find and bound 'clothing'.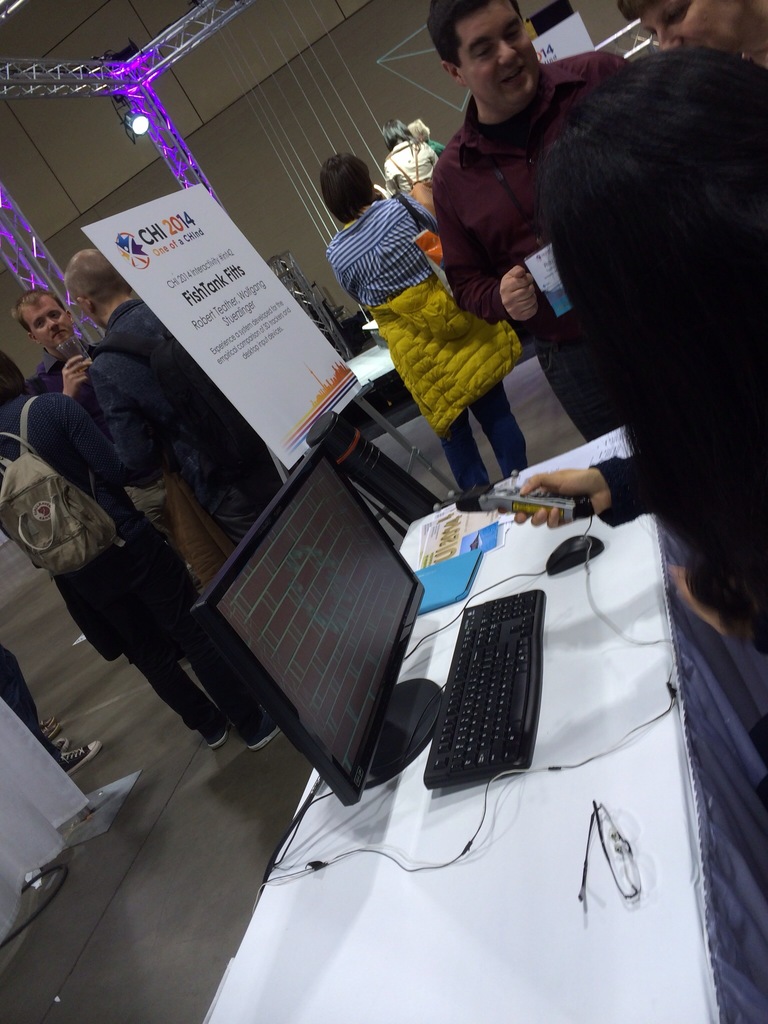
Bound: <region>83, 292, 280, 557</region>.
